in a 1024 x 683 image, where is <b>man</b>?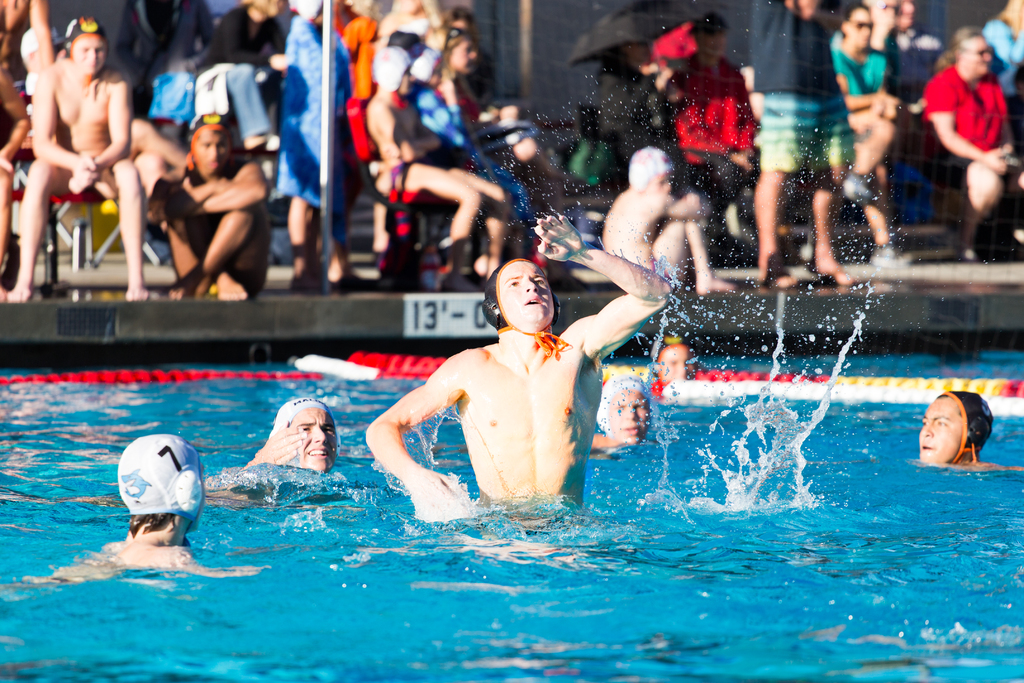
crop(106, 434, 207, 567).
